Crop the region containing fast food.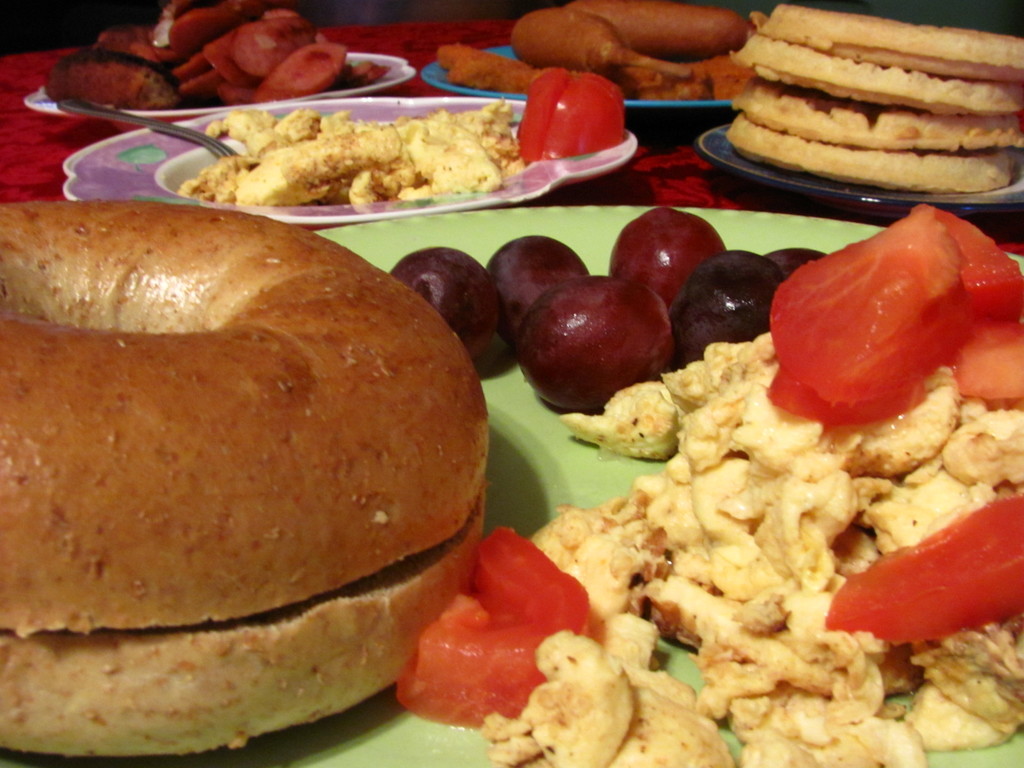
Crop region: bbox=[401, 199, 1023, 767].
